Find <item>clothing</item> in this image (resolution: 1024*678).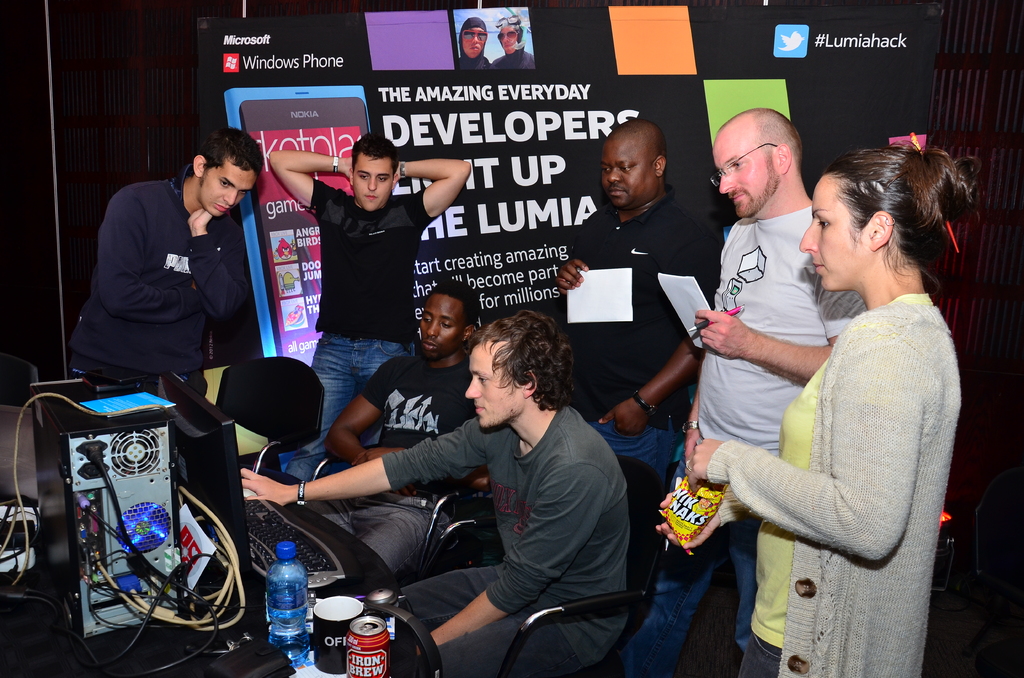
bbox(486, 50, 535, 70).
